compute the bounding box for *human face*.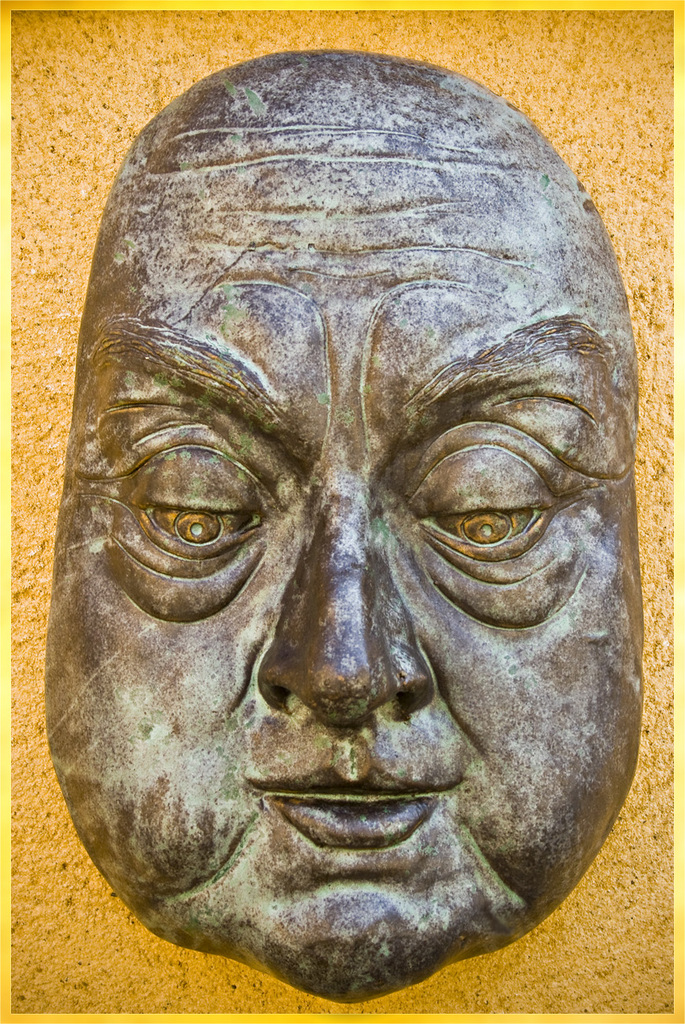
[left=44, top=53, right=644, bottom=1001].
